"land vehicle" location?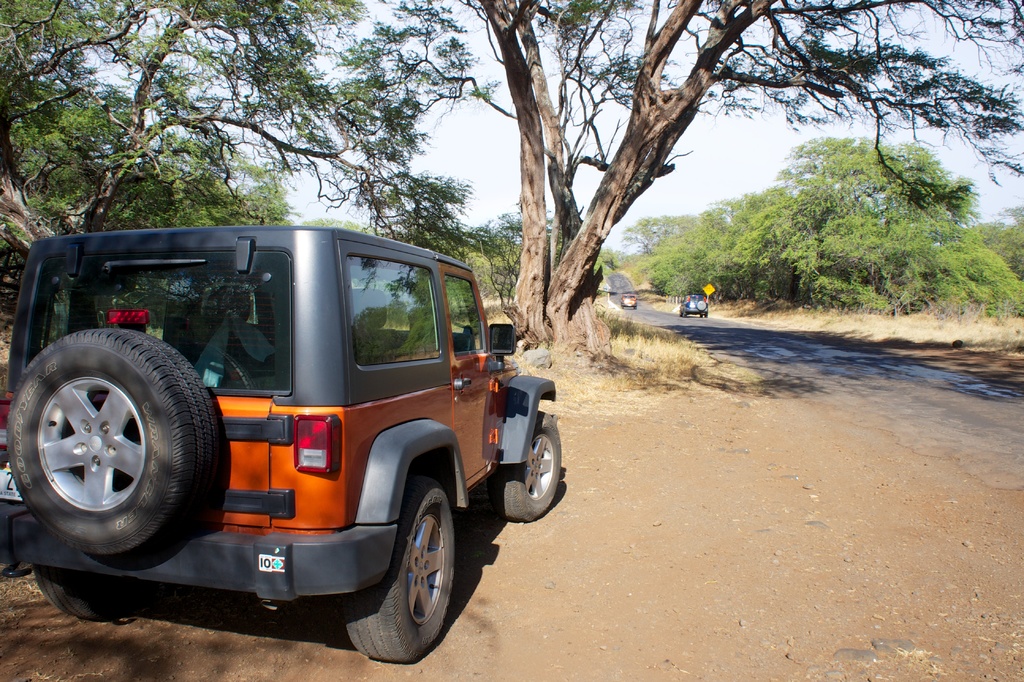
locate(0, 227, 561, 658)
